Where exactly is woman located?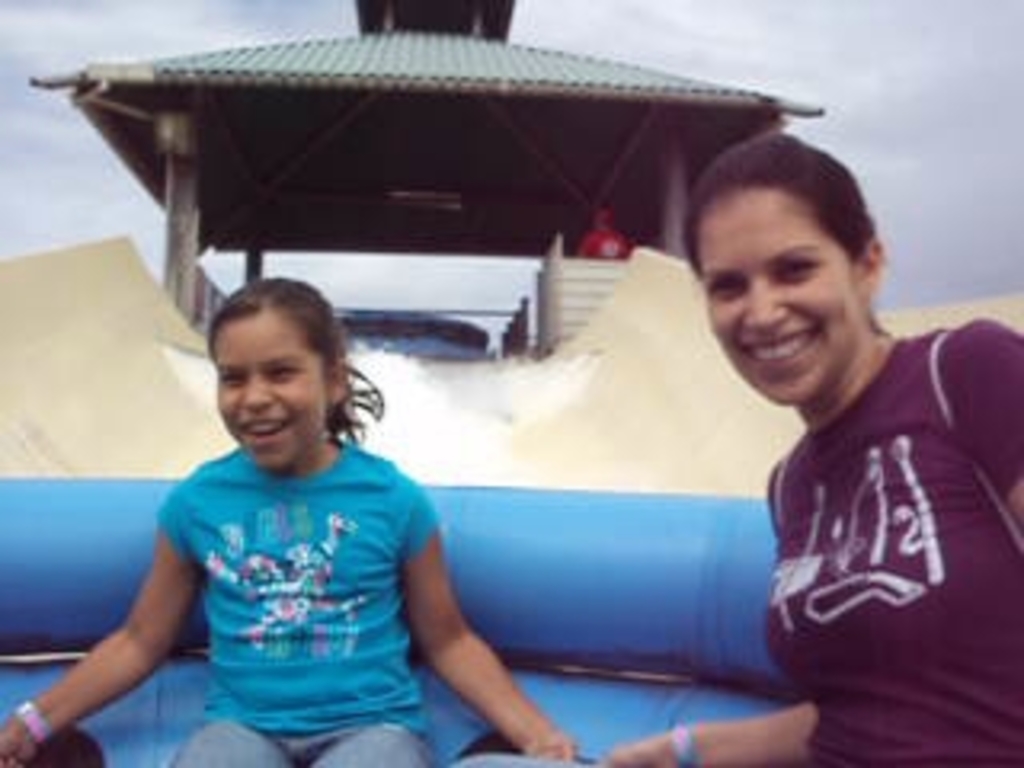
Its bounding box is left=598, top=122, right=1021, bottom=765.
